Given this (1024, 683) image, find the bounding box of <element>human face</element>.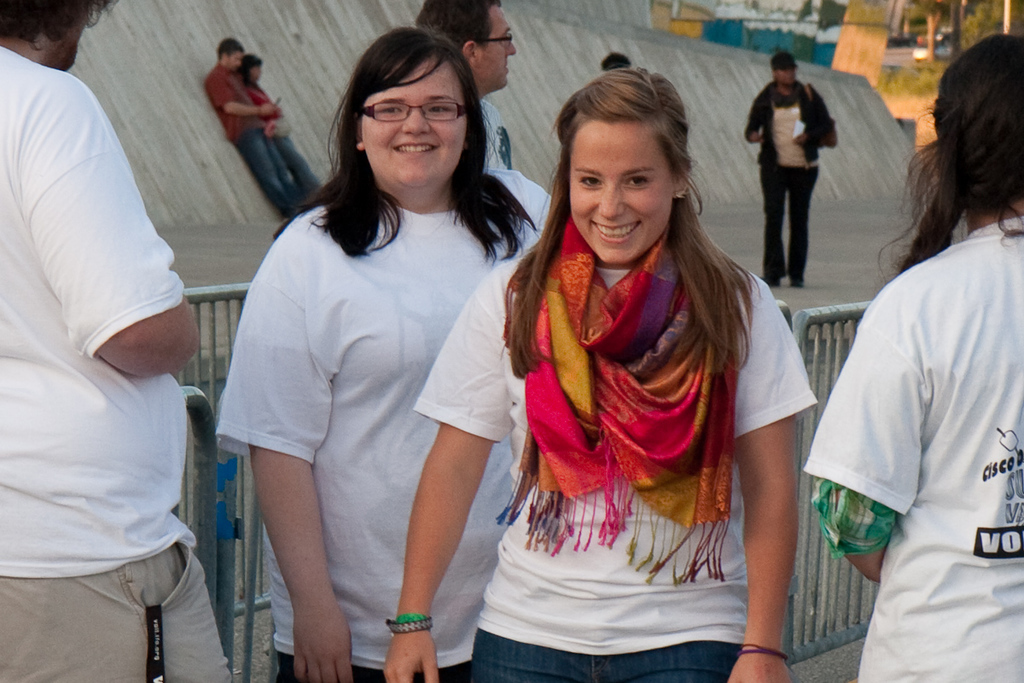
box=[570, 121, 672, 263].
